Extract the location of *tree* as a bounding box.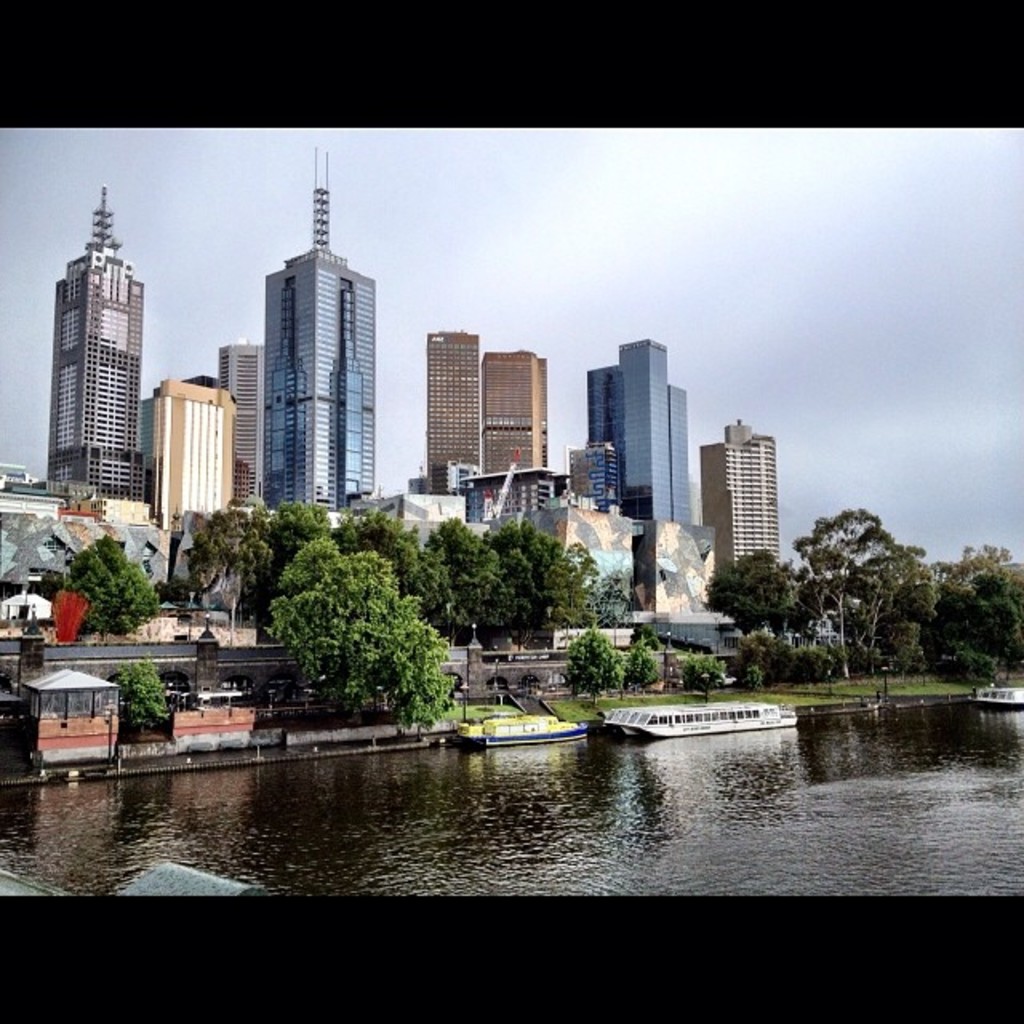
BBox(66, 546, 112, 638).
